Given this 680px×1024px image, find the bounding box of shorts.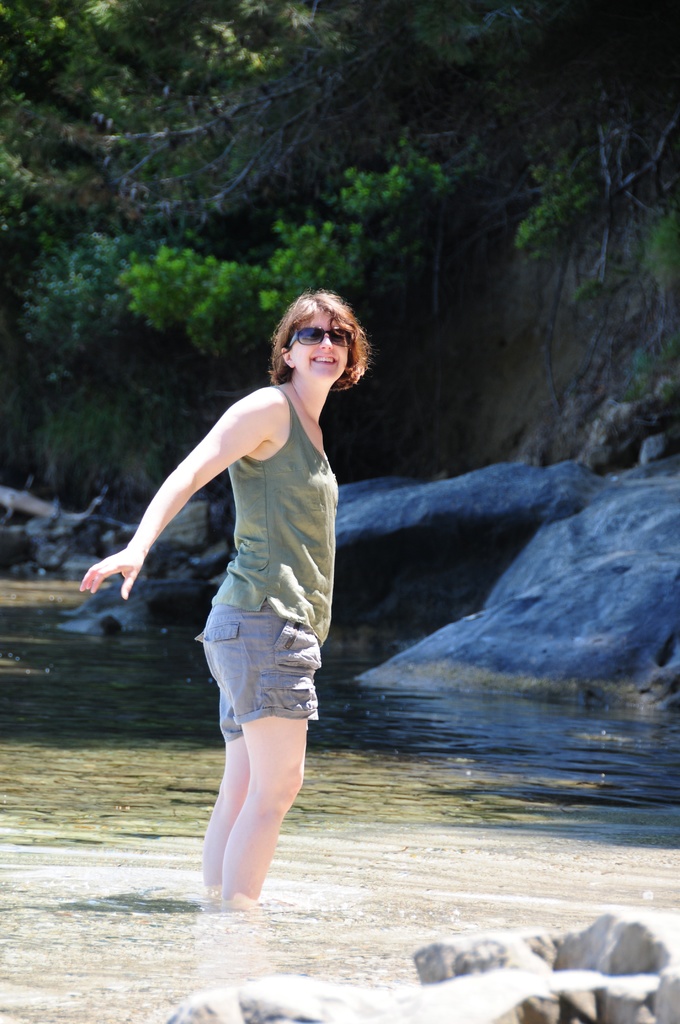
183:609:326:745.
